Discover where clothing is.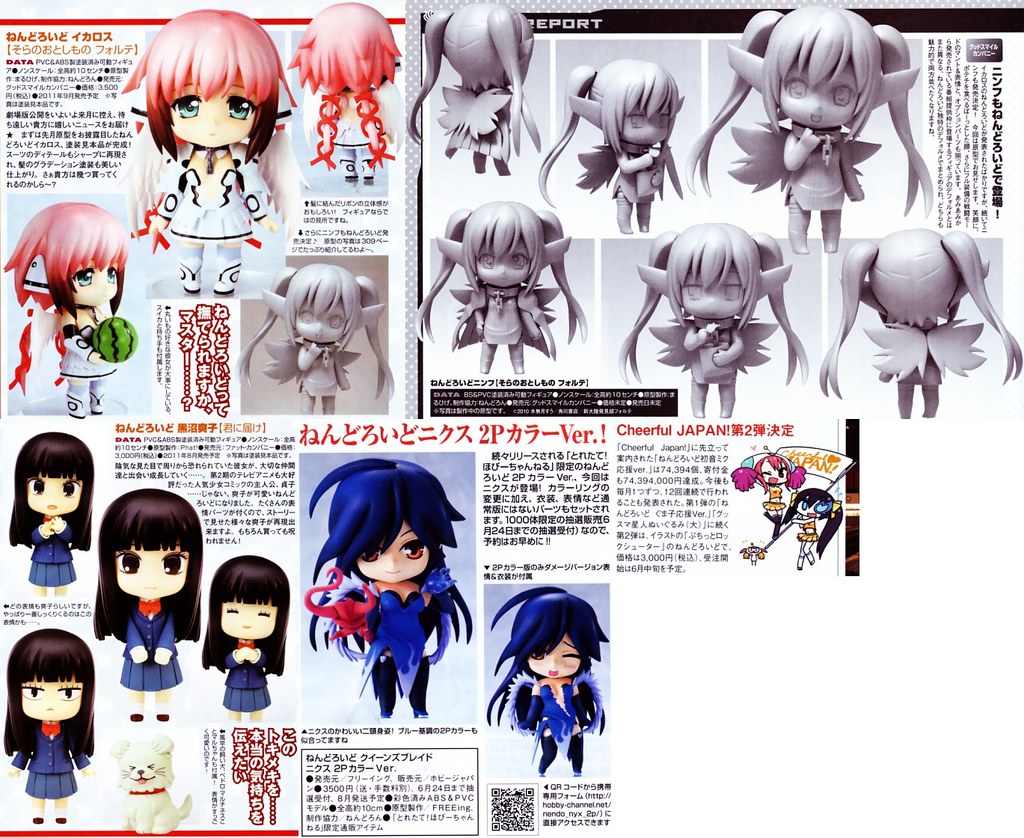
Discovered at <bbox>508, 673, 599, 750</bbox>.
